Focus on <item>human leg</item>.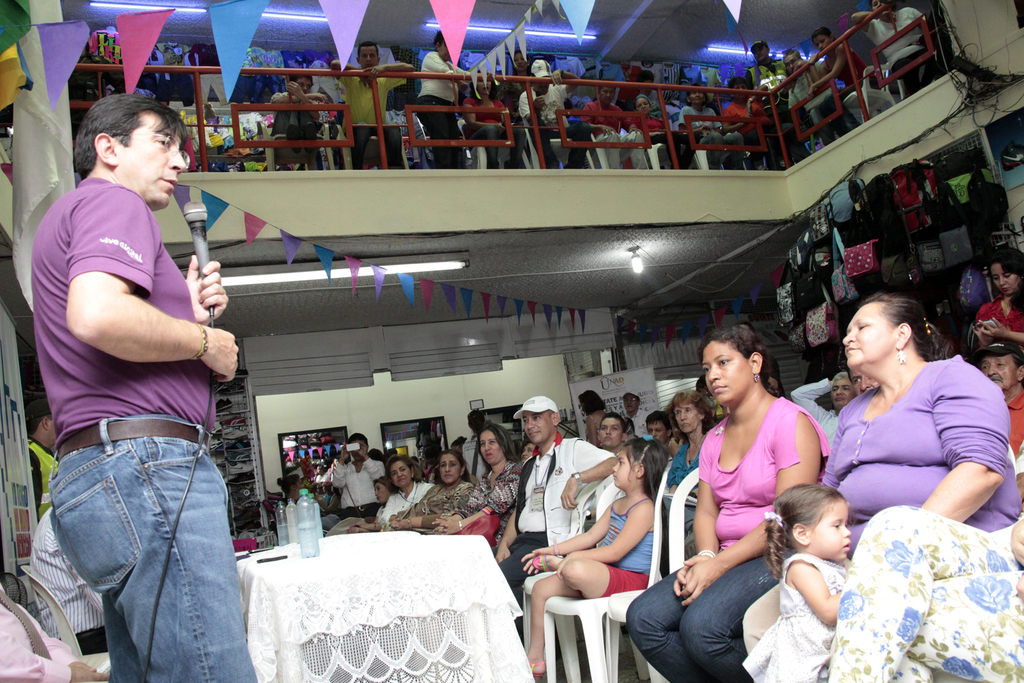
Focused at 529,121,559,165.
